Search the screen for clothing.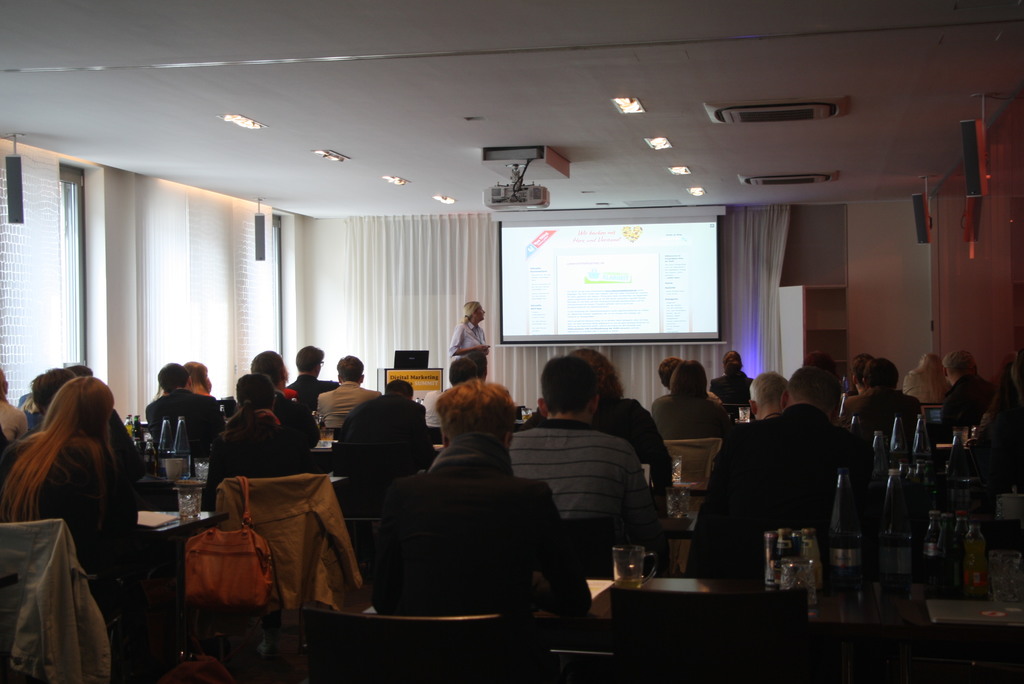
Found at detection(339, 385, 440, 469).
